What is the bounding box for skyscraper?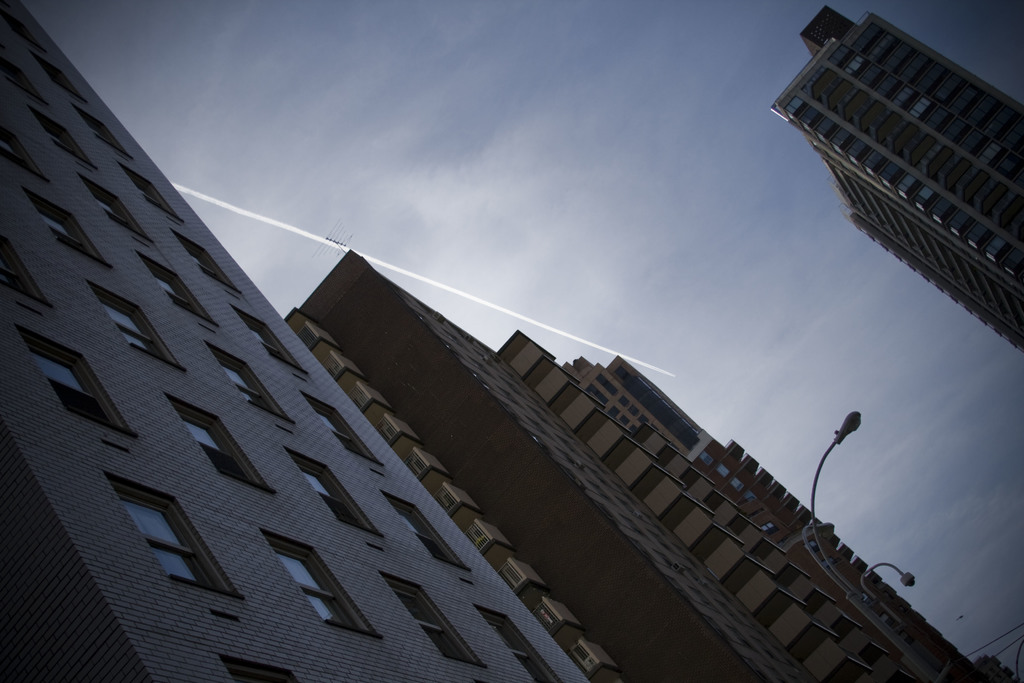
crop(0, 6, 591, 678).
